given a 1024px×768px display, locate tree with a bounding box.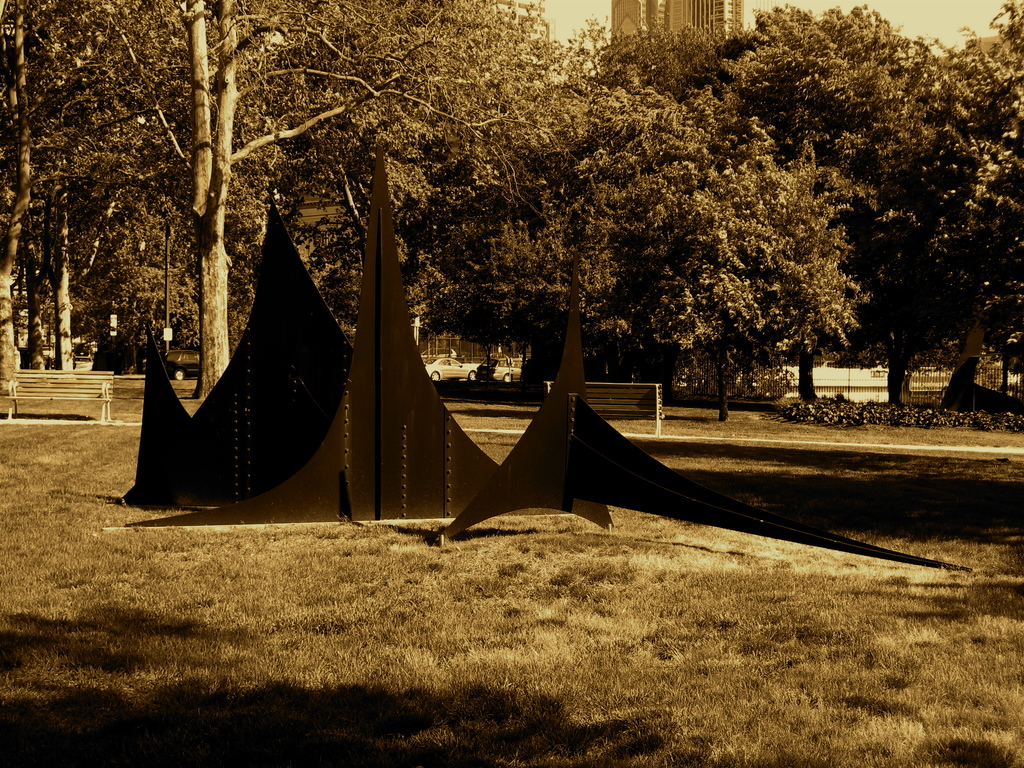
Located: x1=303 y1=0 x2=465 y2=310.
